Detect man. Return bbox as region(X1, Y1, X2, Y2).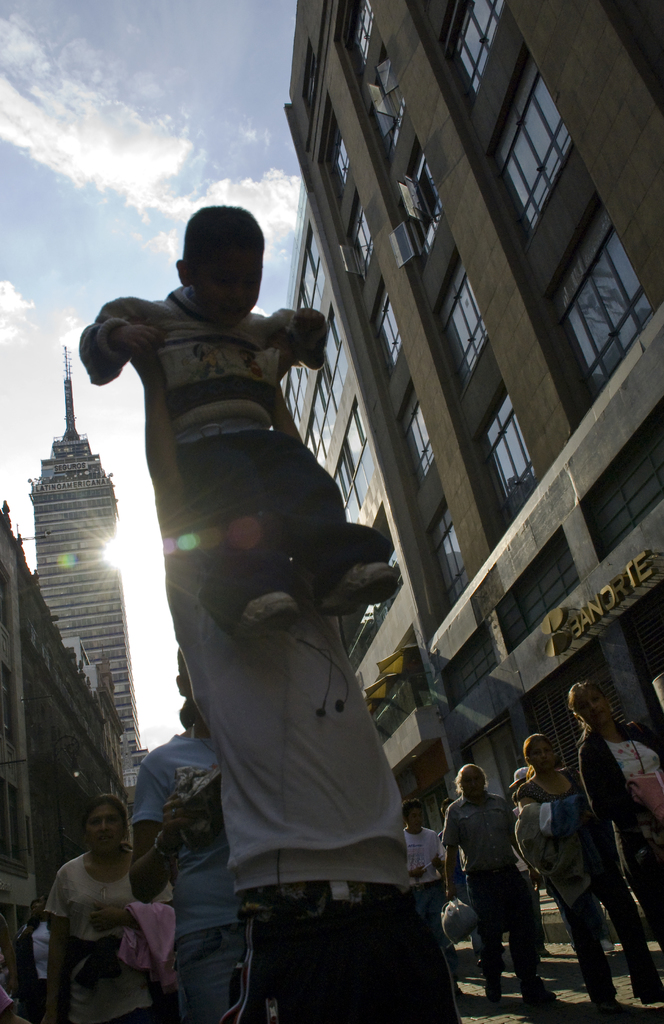
region(446, 752, 548, 992).
